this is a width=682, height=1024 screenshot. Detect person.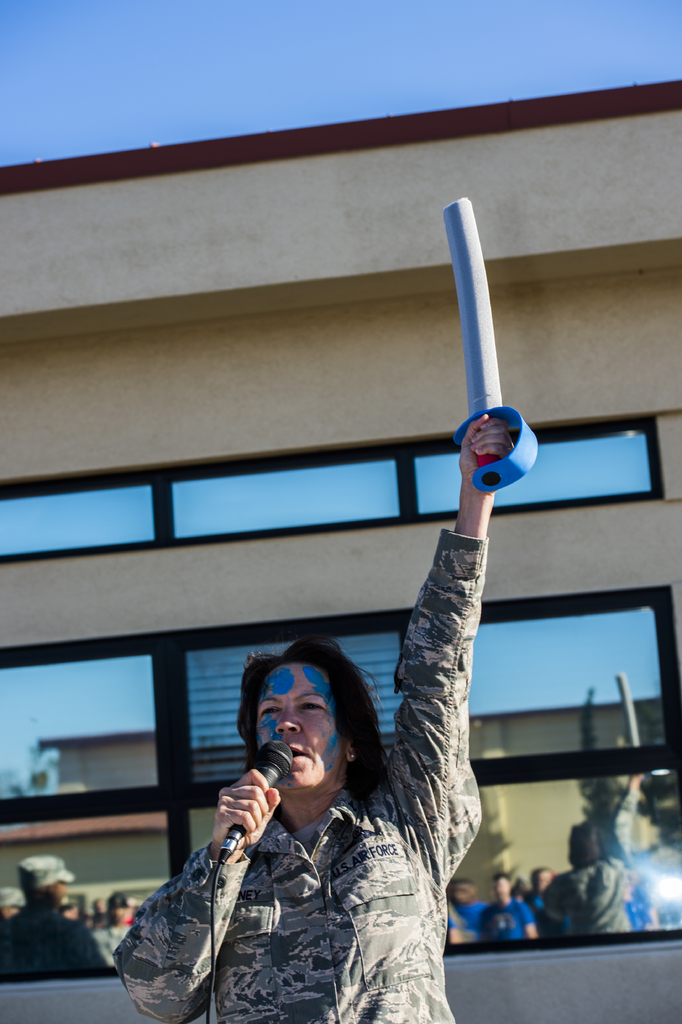
l=115, t=443, r=512, b=998.
